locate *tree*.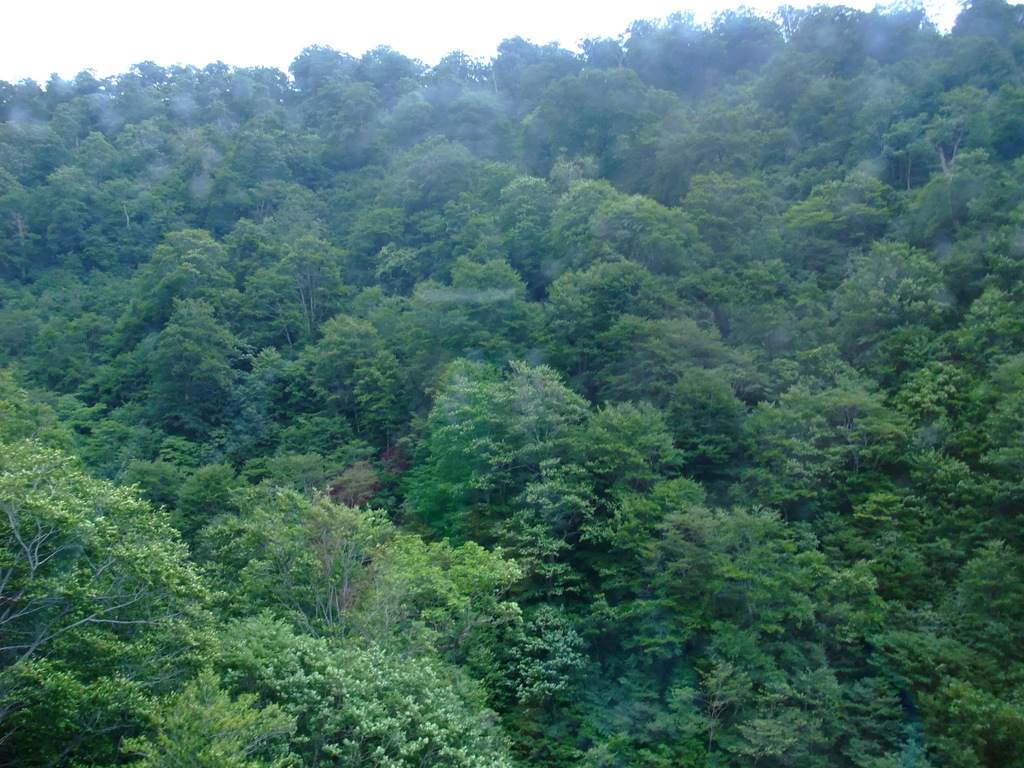
Bounding box: bbox=(488, 33, 556, 108).
